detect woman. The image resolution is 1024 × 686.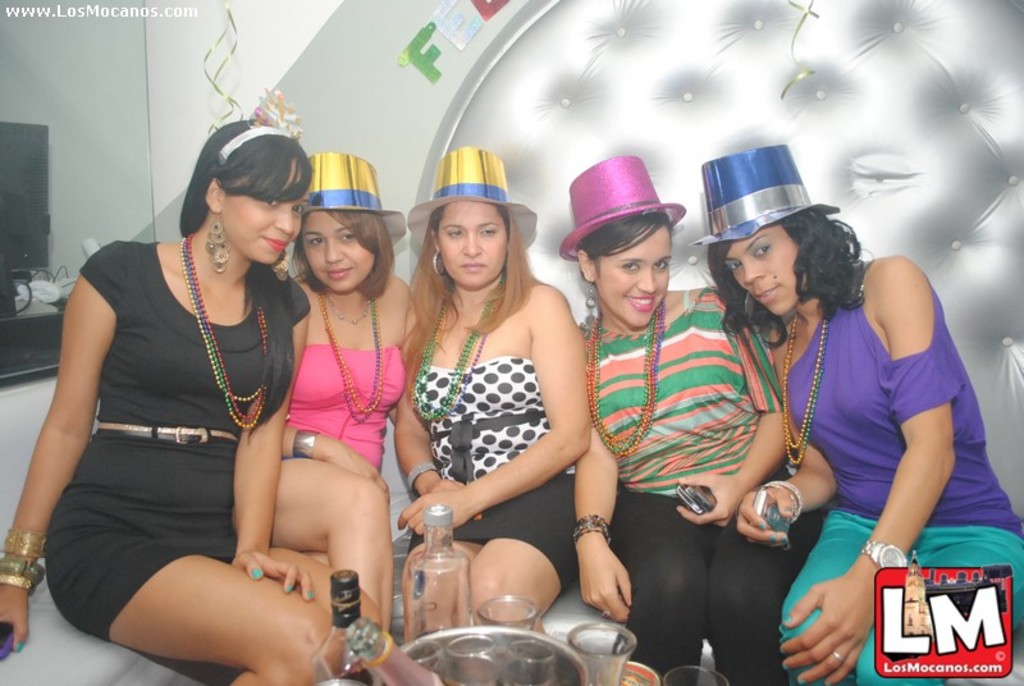
<bbox>568, 155, 799, 685</bbox>.
